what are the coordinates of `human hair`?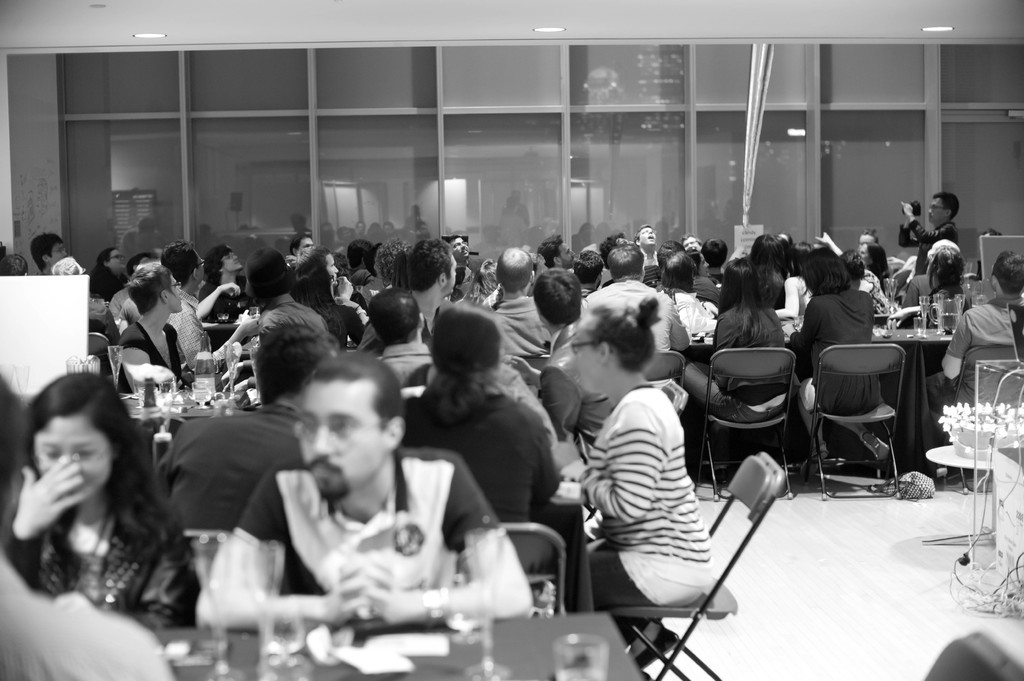
<box>259,321,328,403</box>.
